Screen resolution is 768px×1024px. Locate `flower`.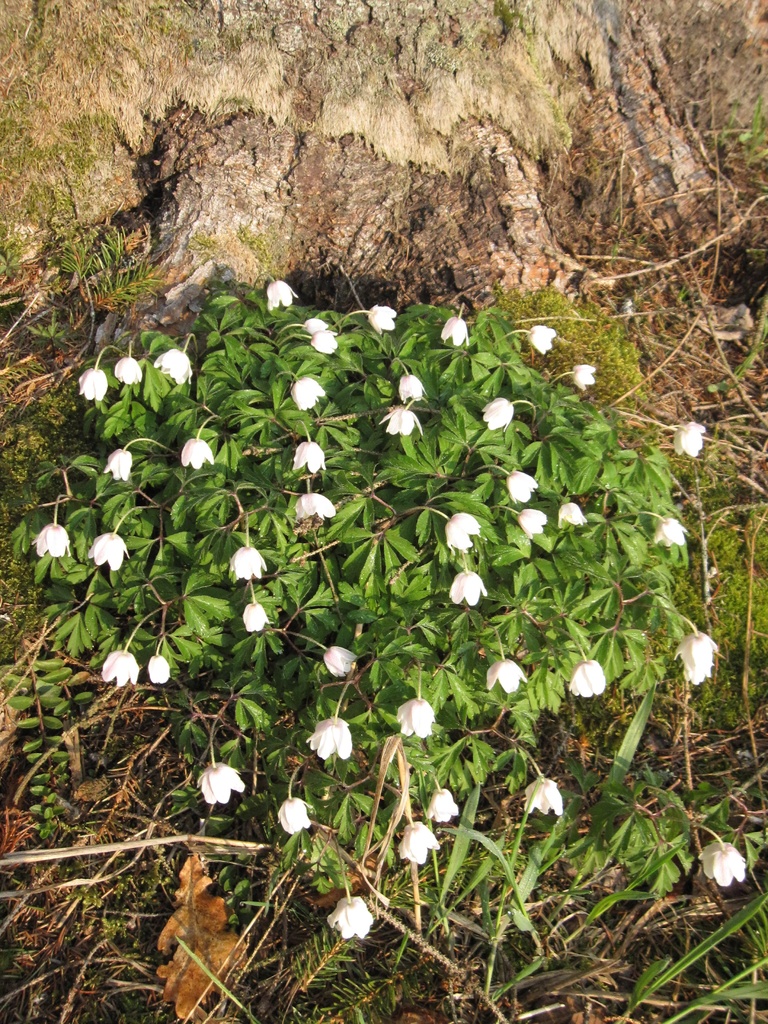
367,304,401,333.
